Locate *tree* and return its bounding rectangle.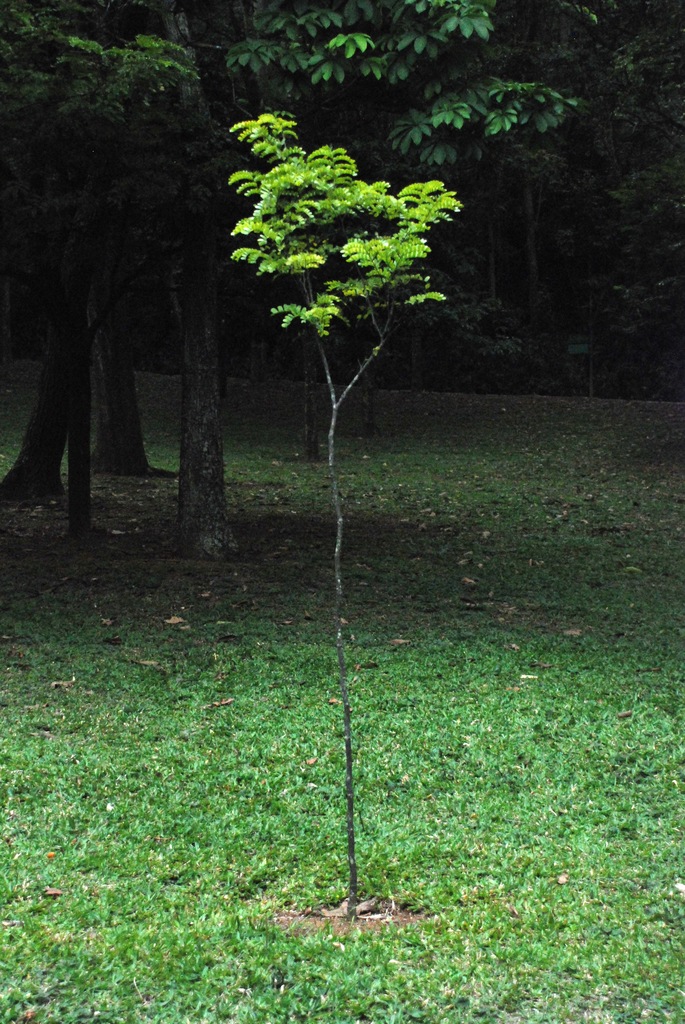
region(216, 113, 466, 913).
